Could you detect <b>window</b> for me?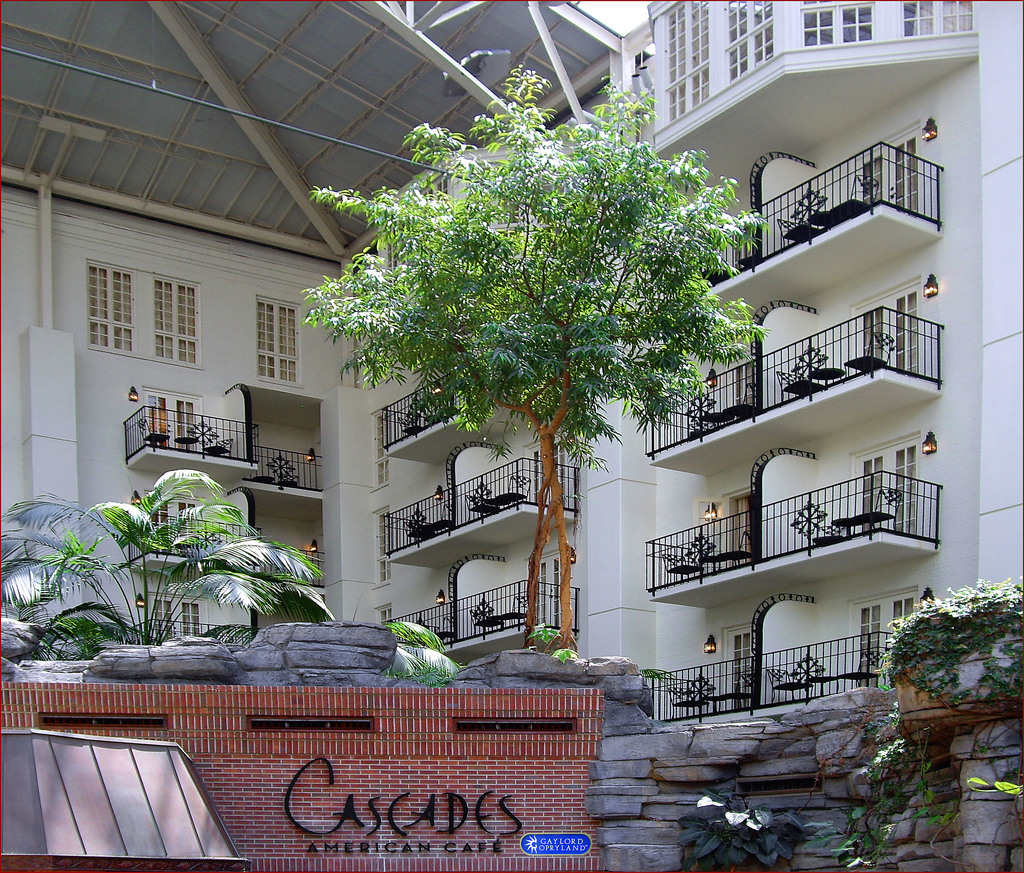
Detection result: BBox(859, 440, 915, 544).
